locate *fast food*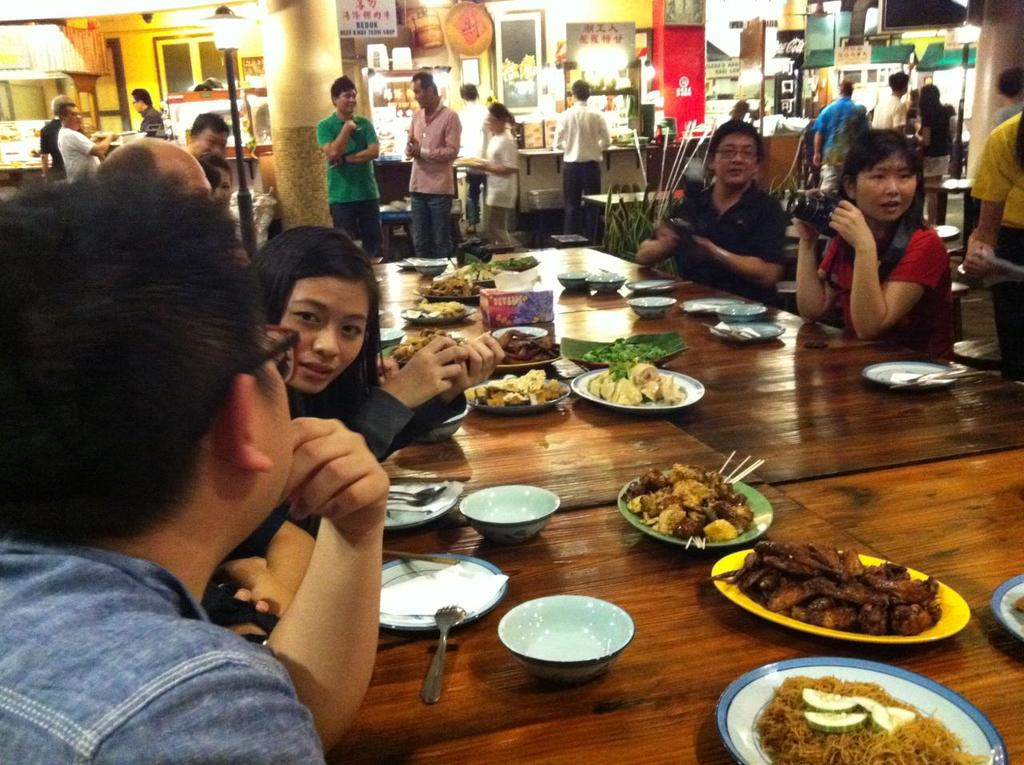
region(754, 663, 979, 764)
